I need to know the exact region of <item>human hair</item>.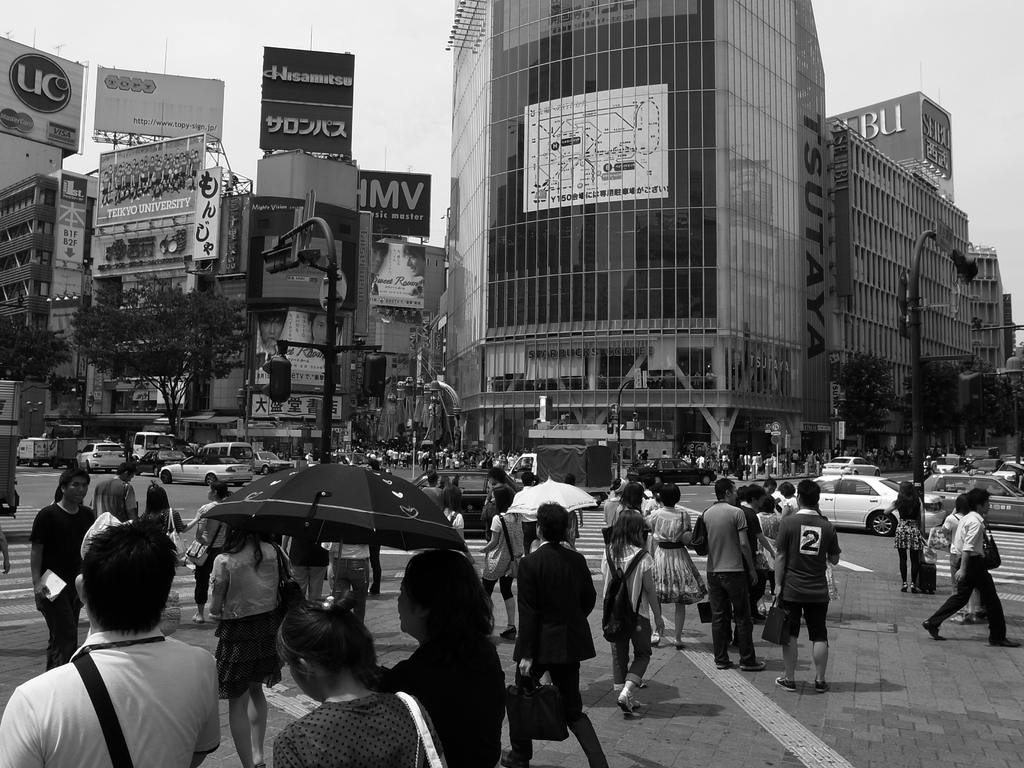
Region: l=713, t=479, r=734, b=500.
